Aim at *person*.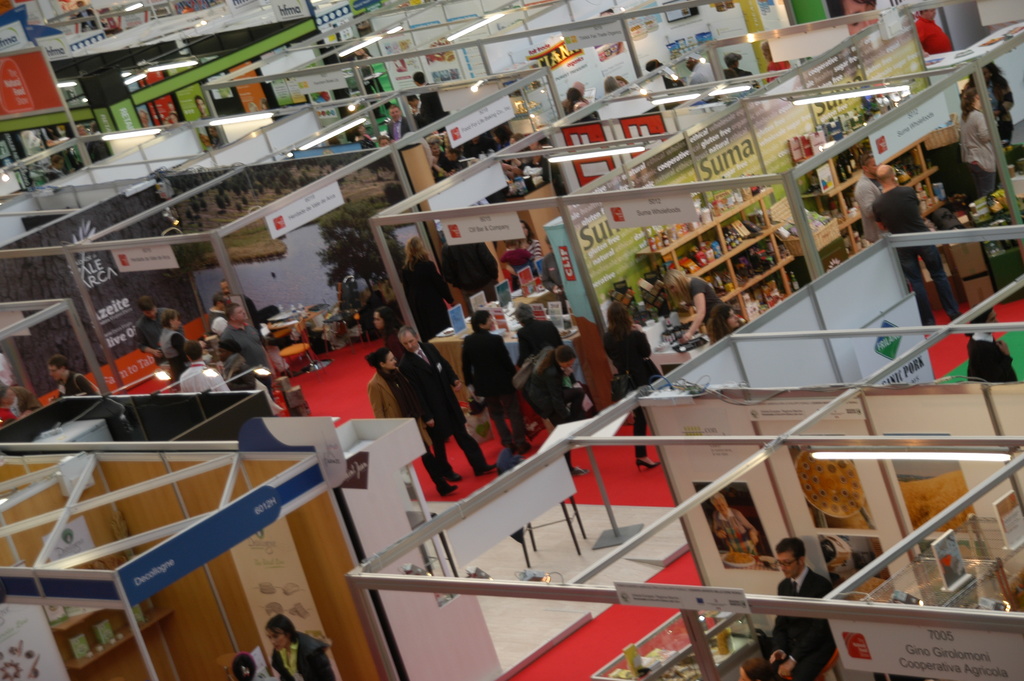
Aimed at Rect(218, 301, 276, 404).
